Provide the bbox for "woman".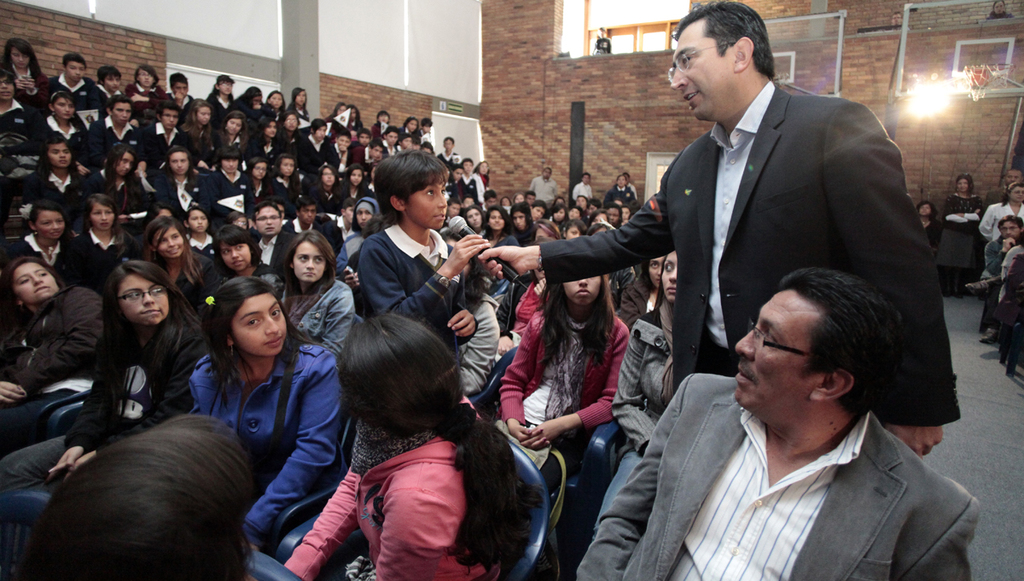
(335,189,393,279).
